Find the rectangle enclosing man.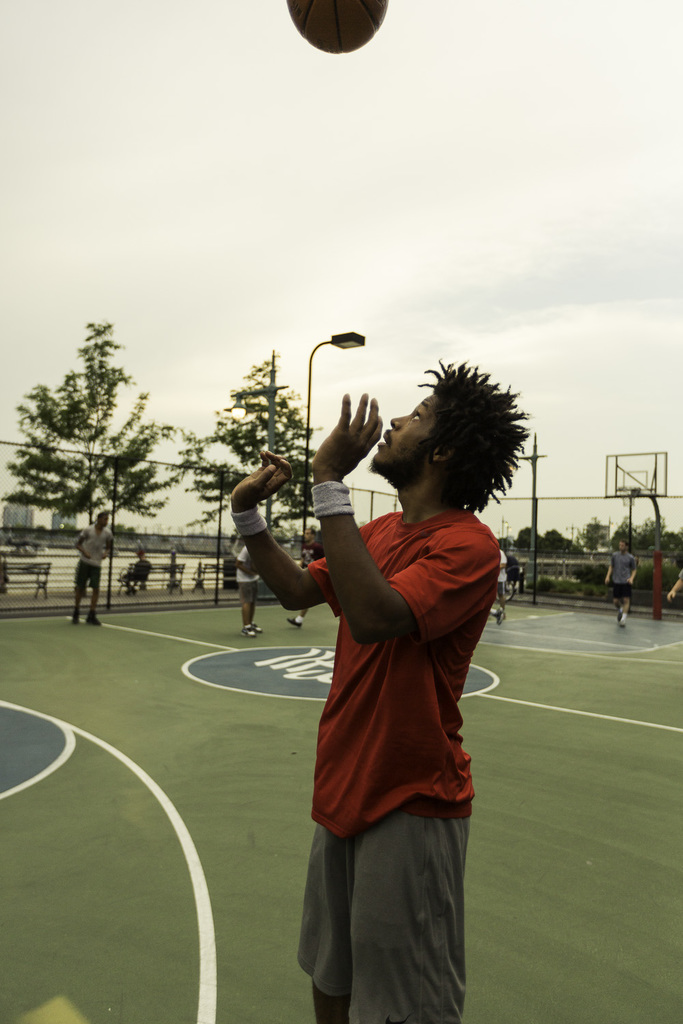
crop(224, 360, 540, 1023).
